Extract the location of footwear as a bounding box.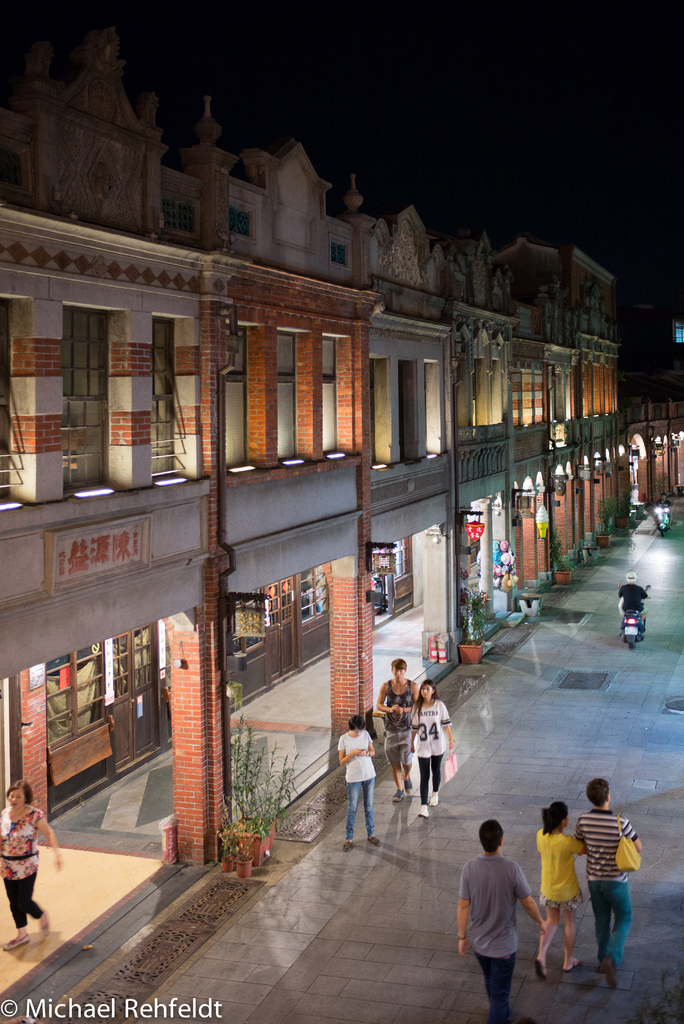
locate(411, 804, 426, 825).
